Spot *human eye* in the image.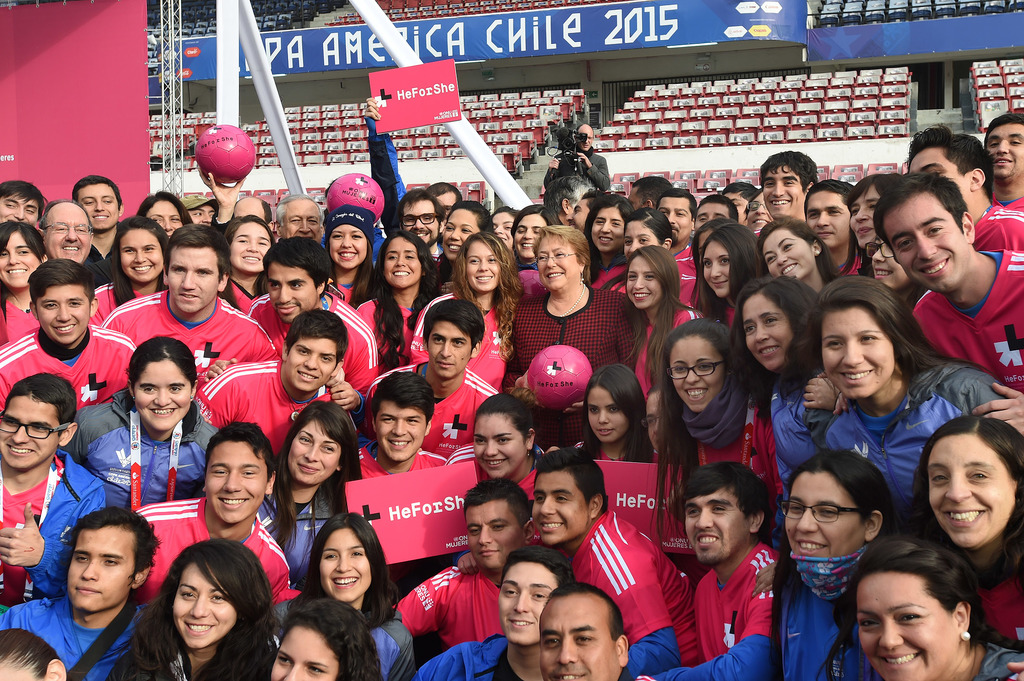
*human eye* found at pyautogui.locateOnScreen(703, 259, 712, 267).
